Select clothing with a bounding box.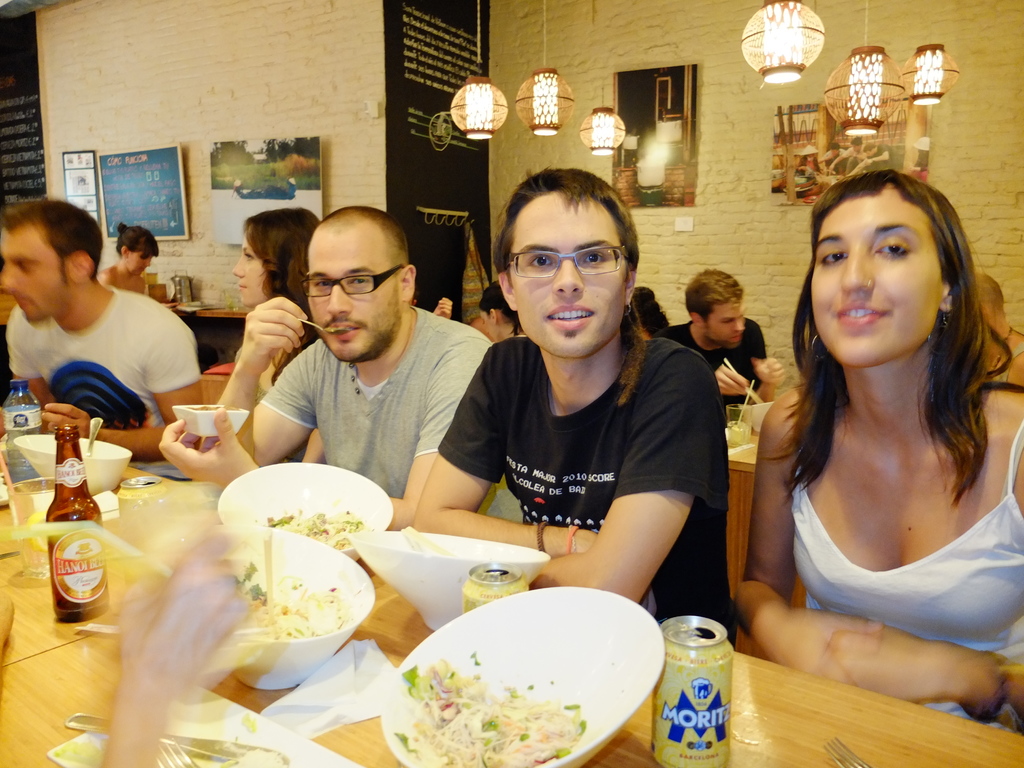
left=434, top=338, right=733, bottom=651.
